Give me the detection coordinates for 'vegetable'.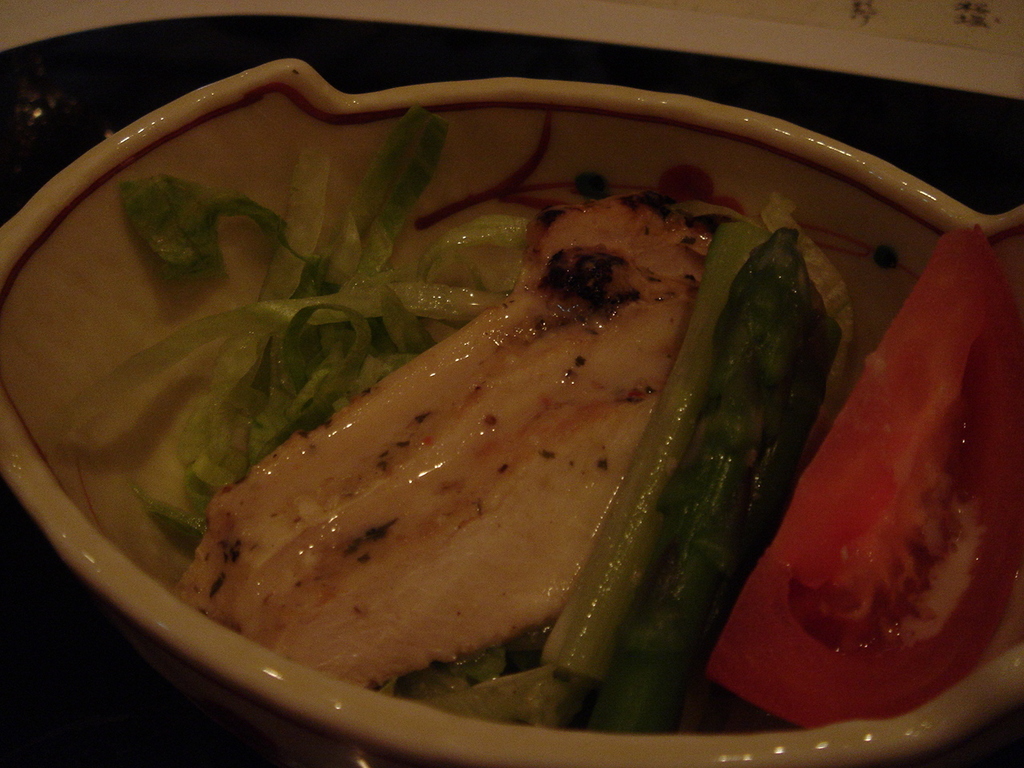
pyautogui.locateOnScreen(186, 206, 850, 660).
